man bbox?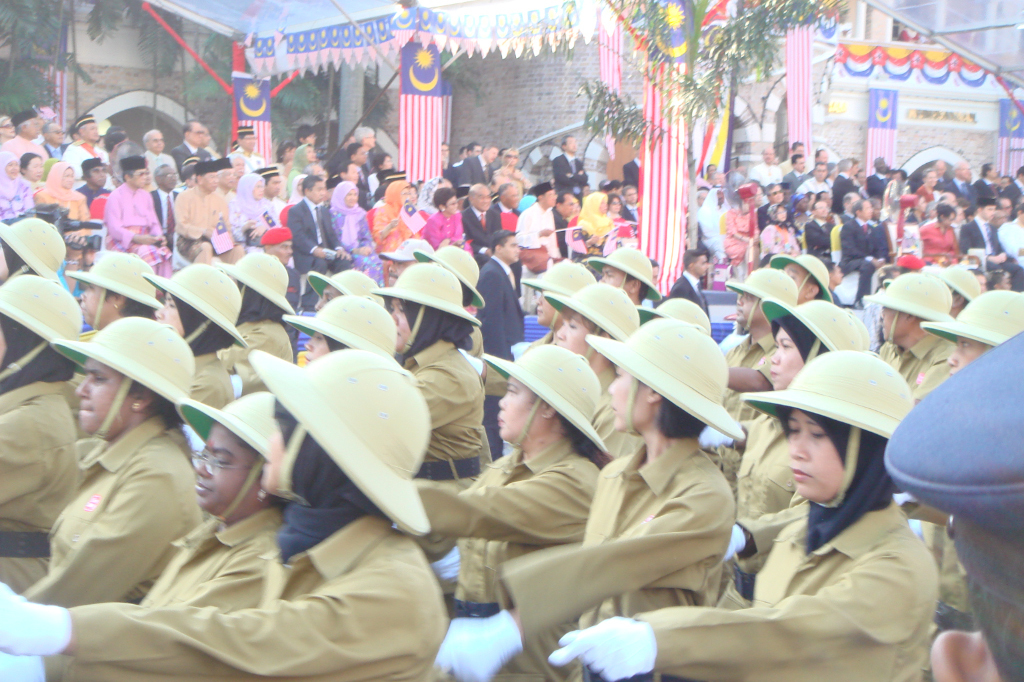
region(0, 107, 50, 163)
